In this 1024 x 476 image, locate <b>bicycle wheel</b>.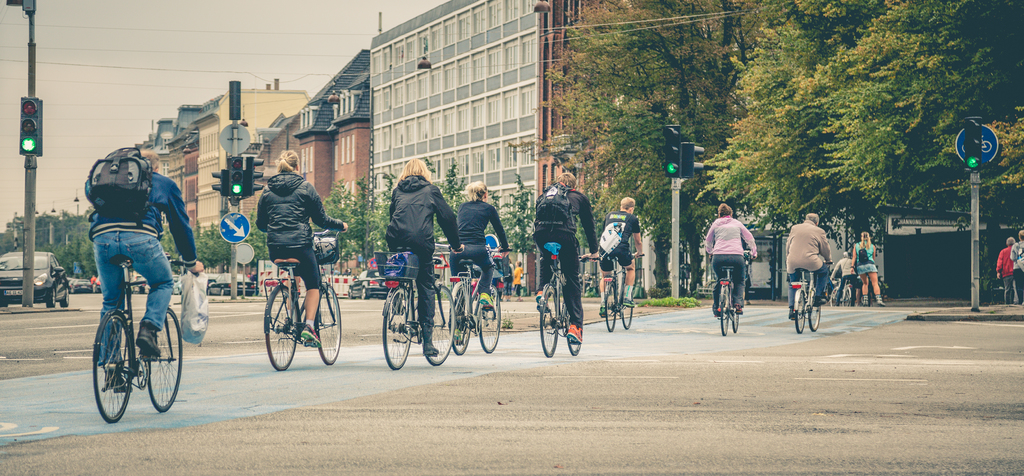
Bounding box: {"x1": 622, "y1": 283, "x2": 634, "y2": 330}.
